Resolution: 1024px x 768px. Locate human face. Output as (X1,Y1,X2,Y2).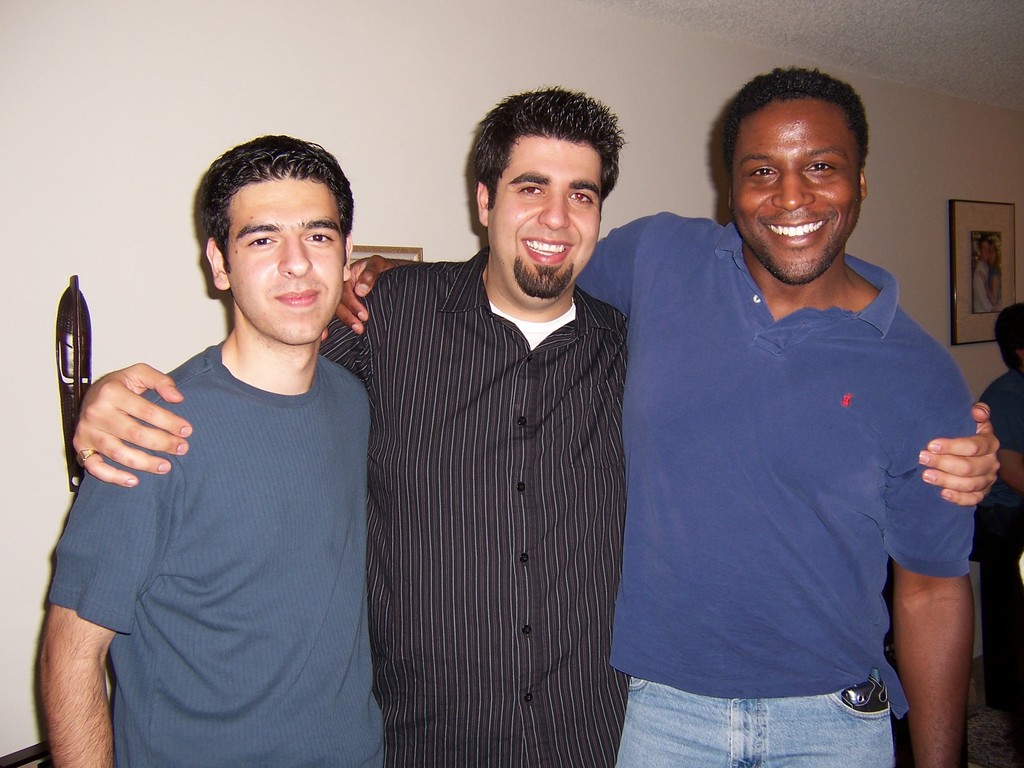
(226,180,349,346).
